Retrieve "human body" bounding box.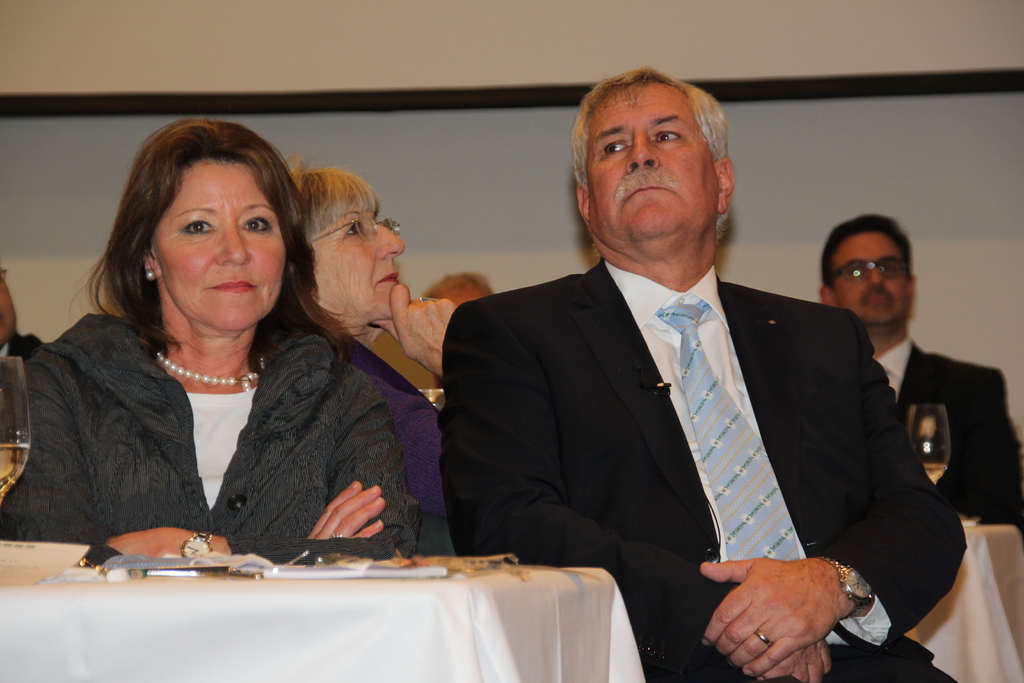
Bounding box: {"x1": 443, "y1": 67, "x2": 970, "y2": 682}.
